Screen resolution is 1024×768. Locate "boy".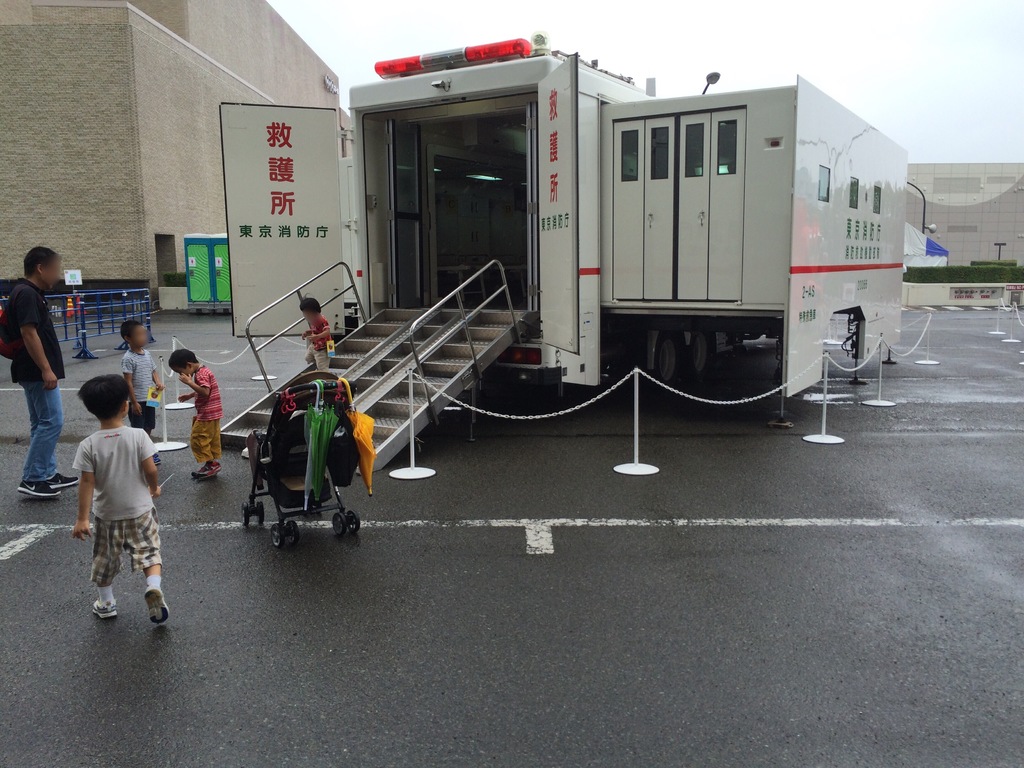
select_region(74, 374, 172, 624).
